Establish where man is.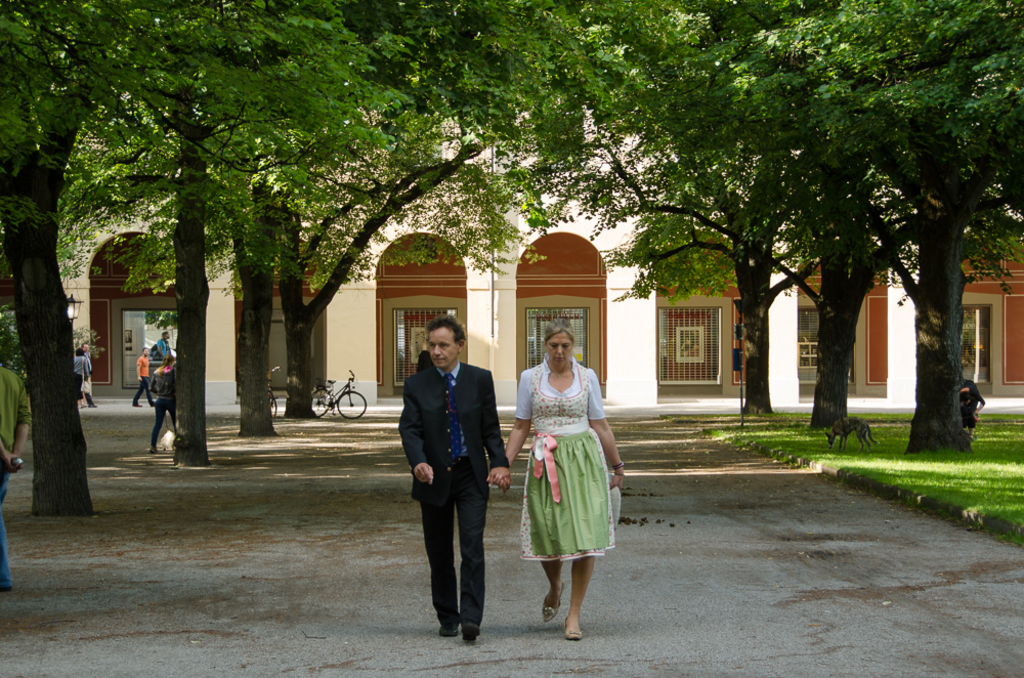
Established at (x1=154, y1=329, x2=171, y2=356).
